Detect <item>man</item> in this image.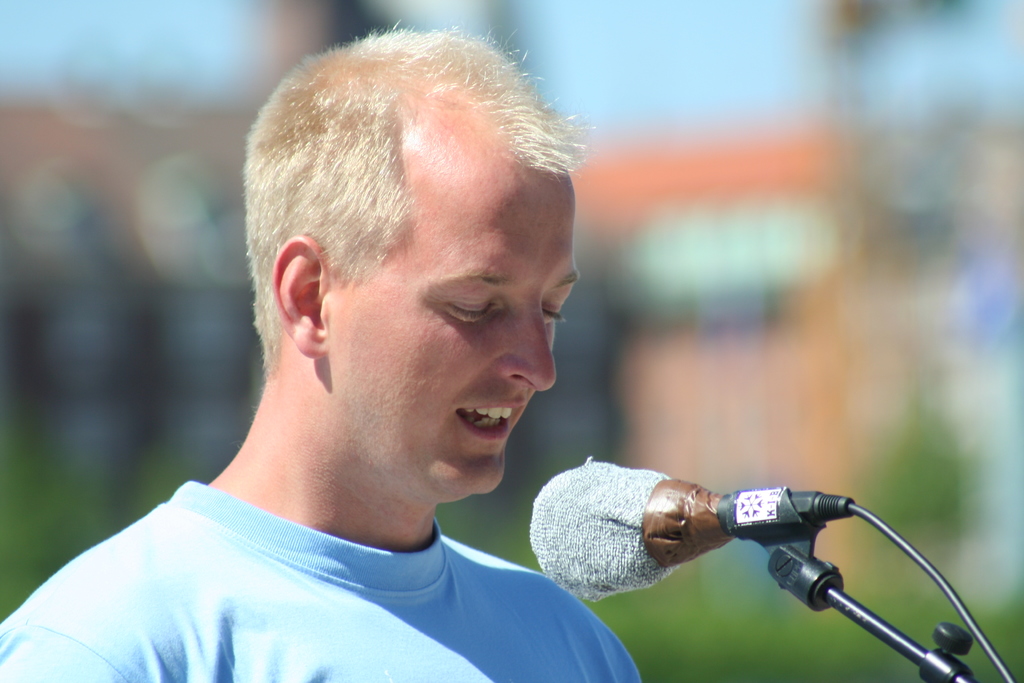
Detection: crop(51, 52, 752, 682).
